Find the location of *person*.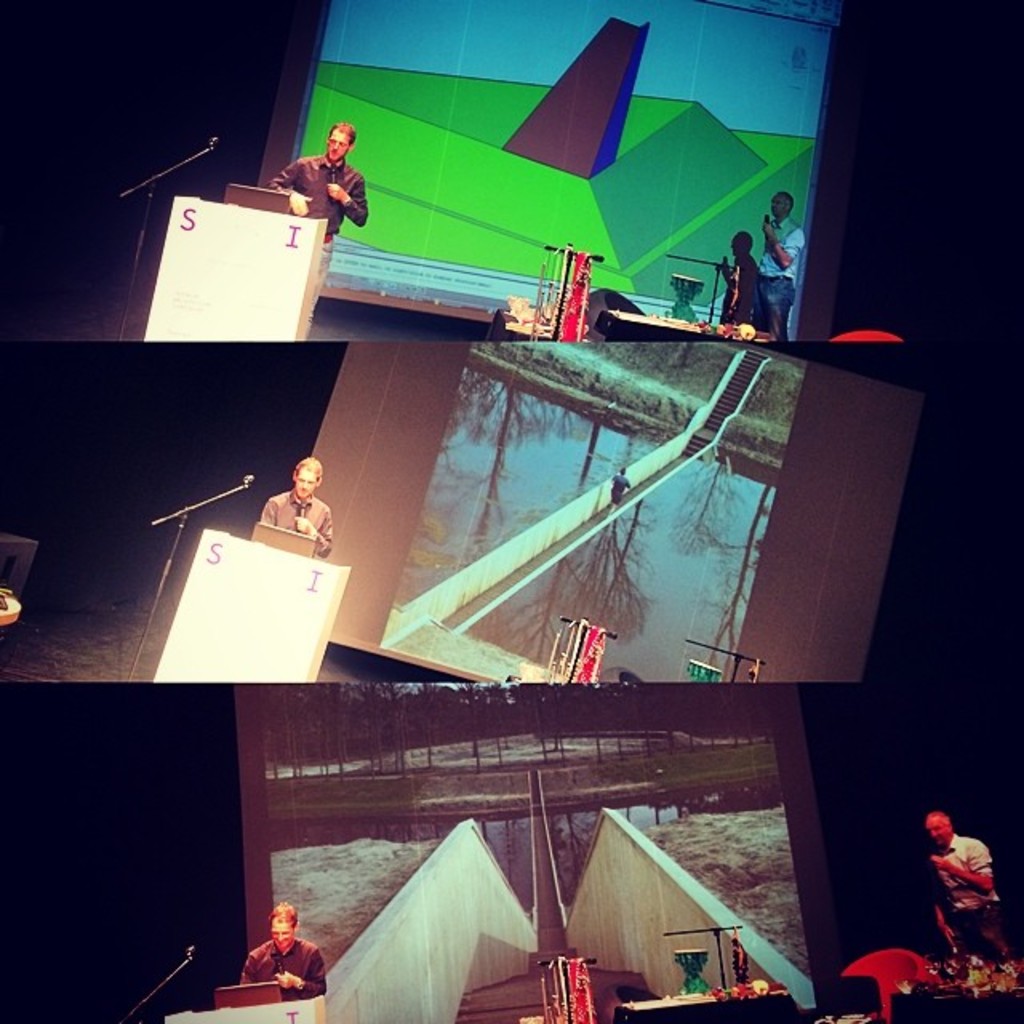
Location: detection(274, 122, 370, 243).
